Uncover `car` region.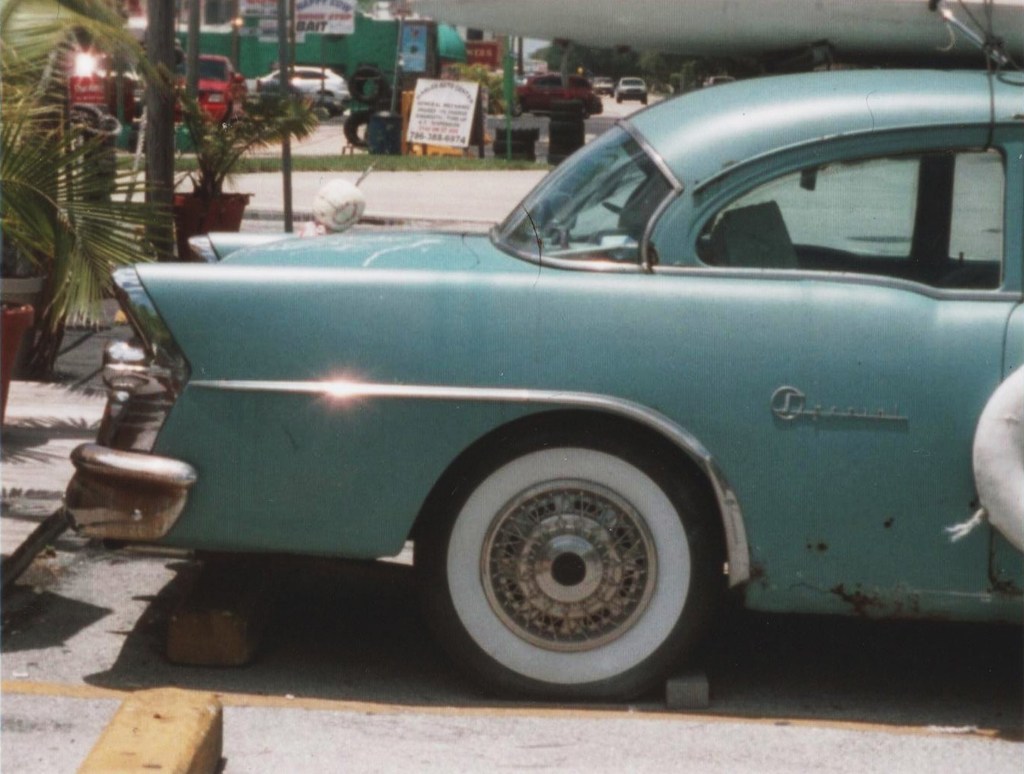
Uncovered: box=[594, 72, 617, 100].
